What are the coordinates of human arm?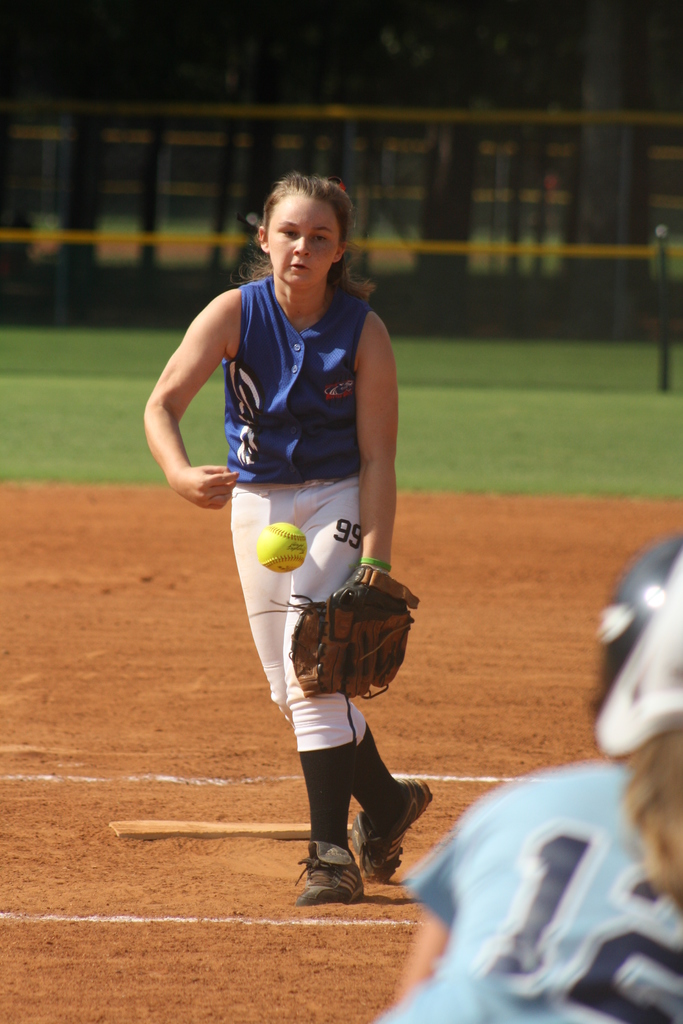
<region>142, 298, 247, 544</region>.
